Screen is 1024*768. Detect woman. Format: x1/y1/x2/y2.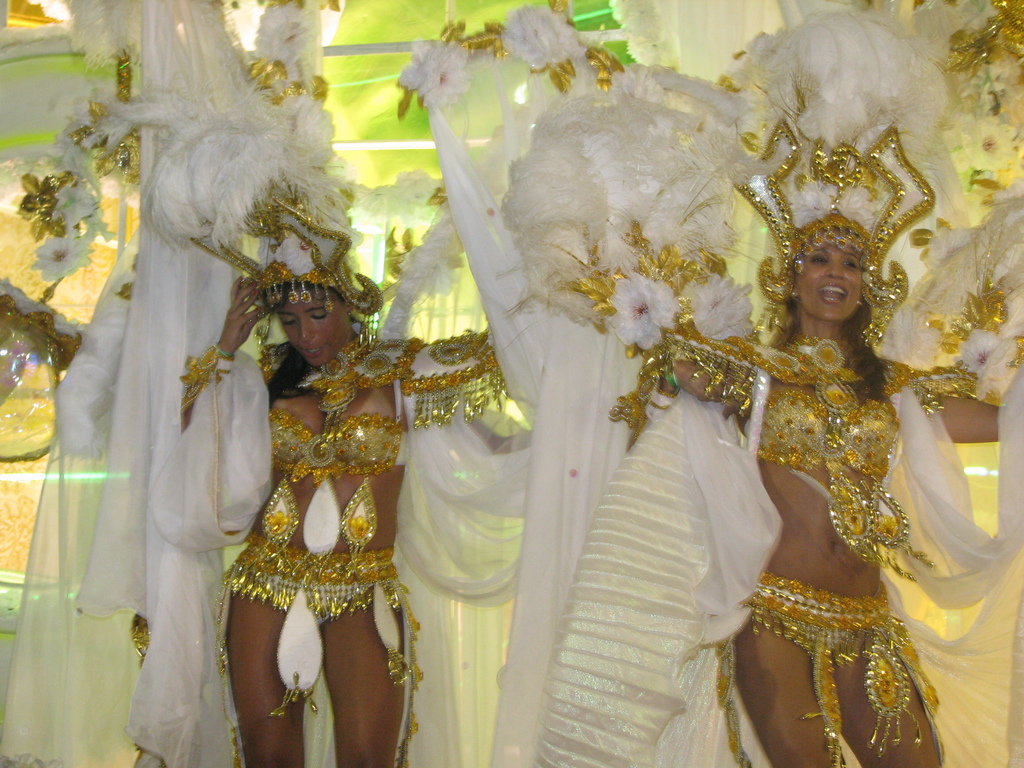
175/162/508/767.
